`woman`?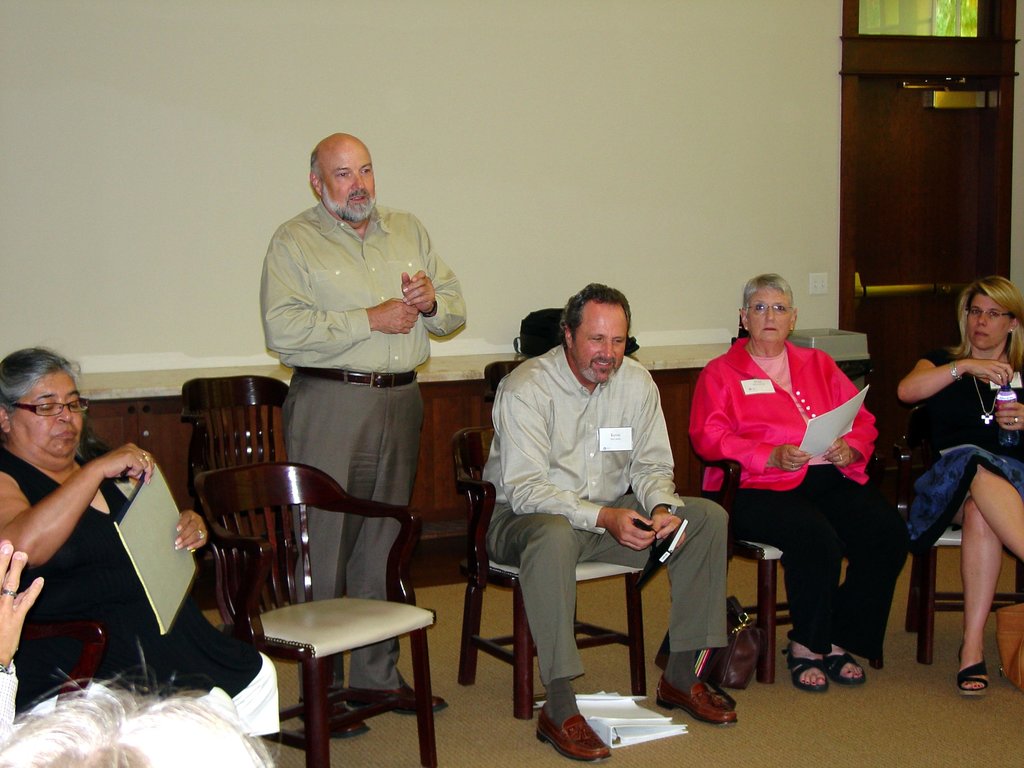
679 266 897 691
